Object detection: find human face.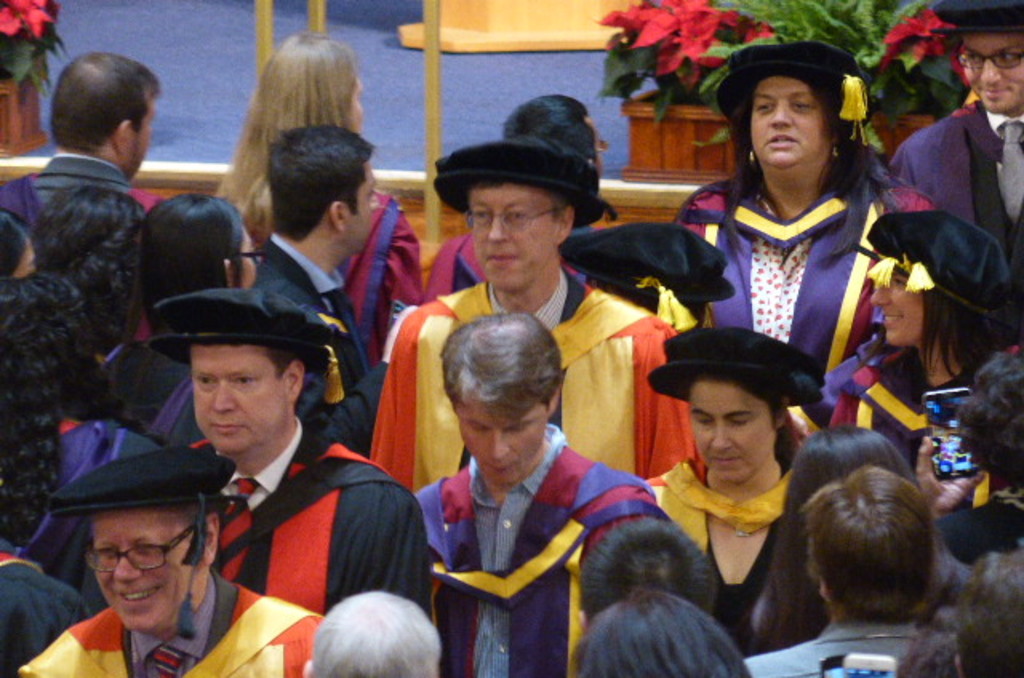
crop(454, 398, 547, 485).
